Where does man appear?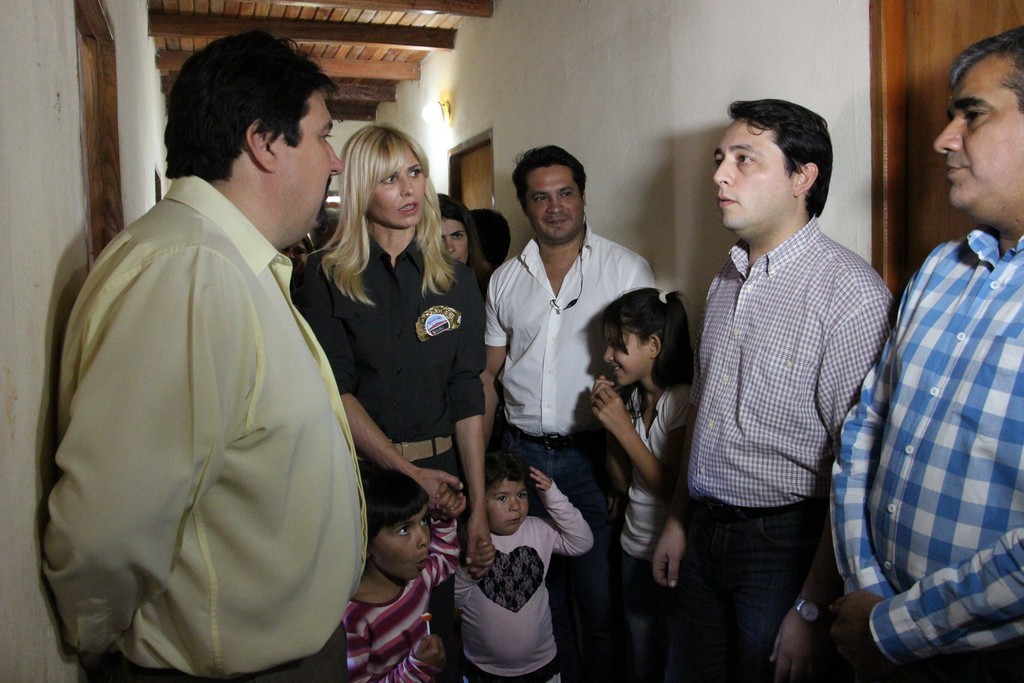
Appears at bbox=(37, 32, 372, 682).
